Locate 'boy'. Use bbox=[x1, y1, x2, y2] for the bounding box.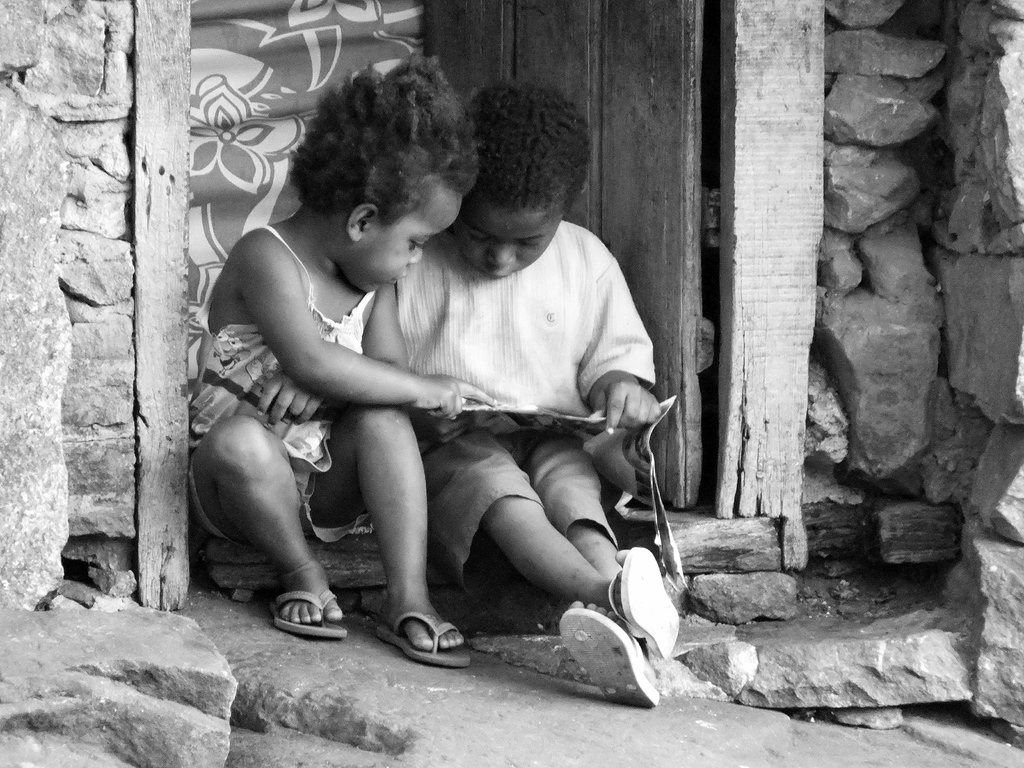
bbox=[346, 78, 667, 710].
